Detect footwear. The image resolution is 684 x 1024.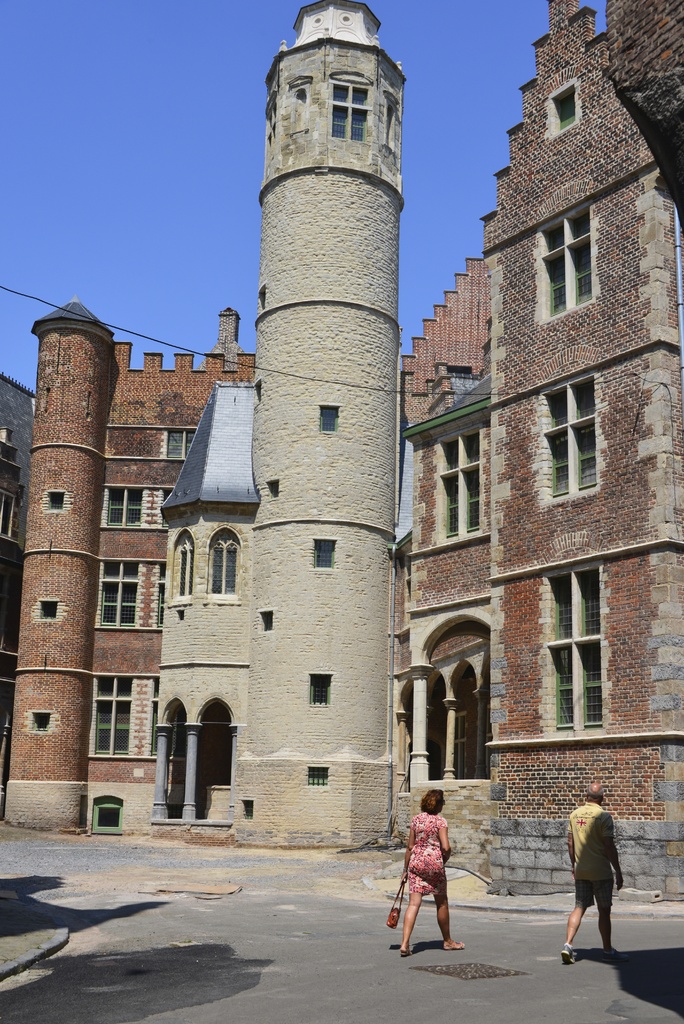
locate(558, 944, 578, 965).
